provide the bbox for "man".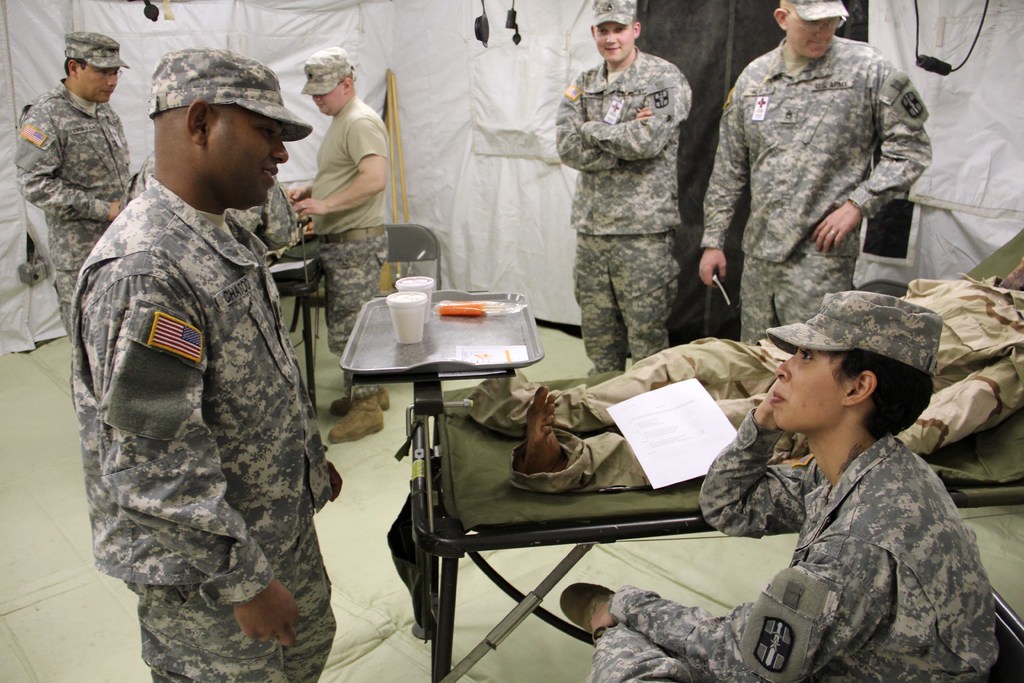
detection(70, 46, 342, 682).
